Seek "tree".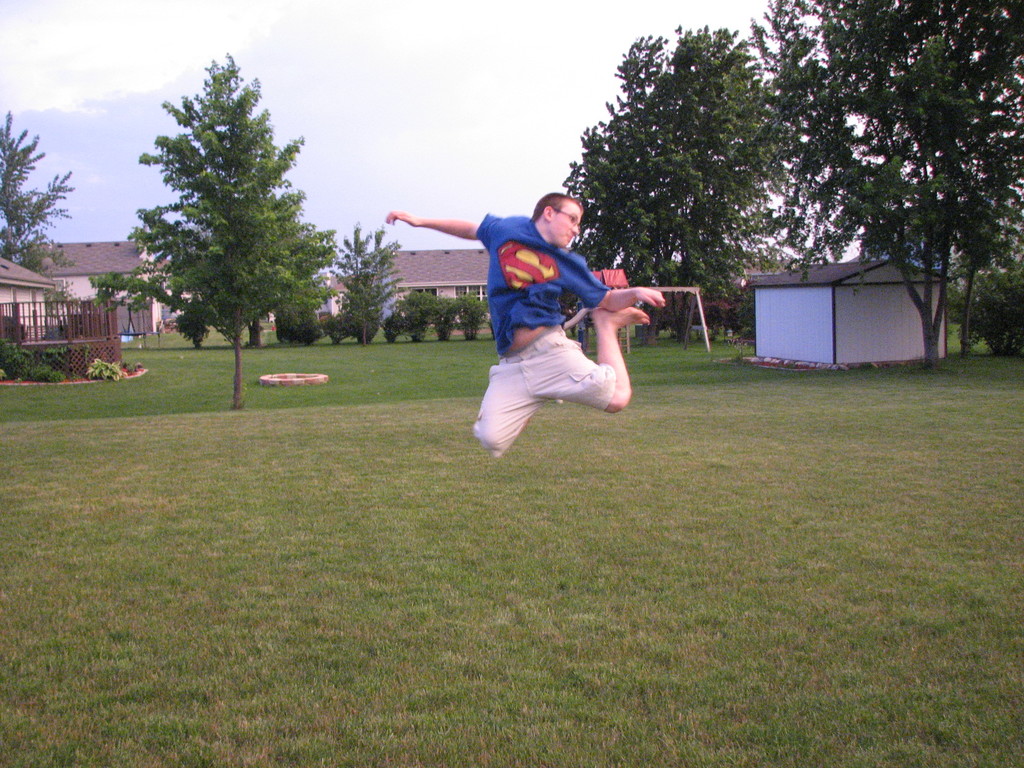
[328, 221, 403, 342].
